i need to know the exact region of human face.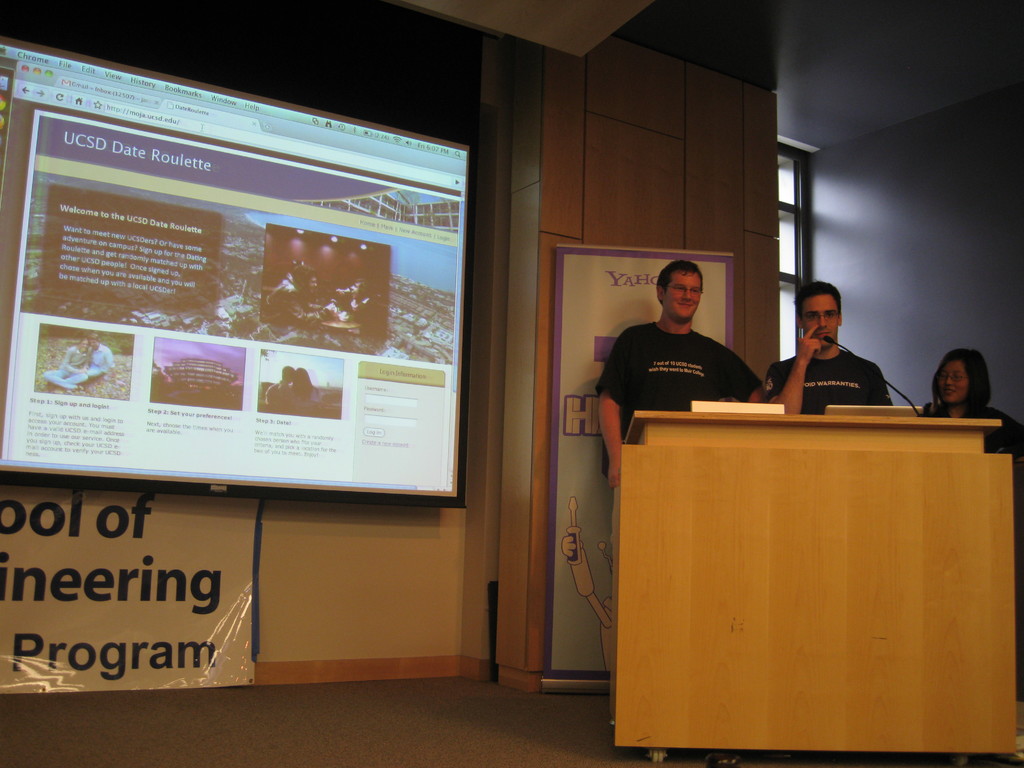
Region: (x1=80, y1=339, x2=90, y2=349).
